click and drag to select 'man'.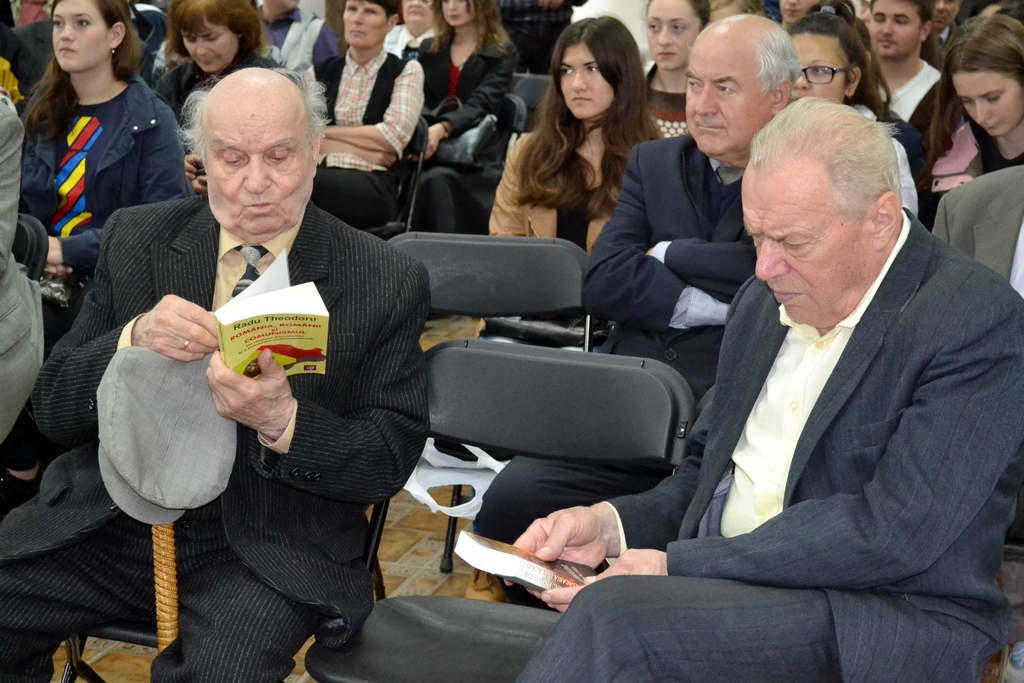
Selection: bbox=(108, 67, 649, 638).
